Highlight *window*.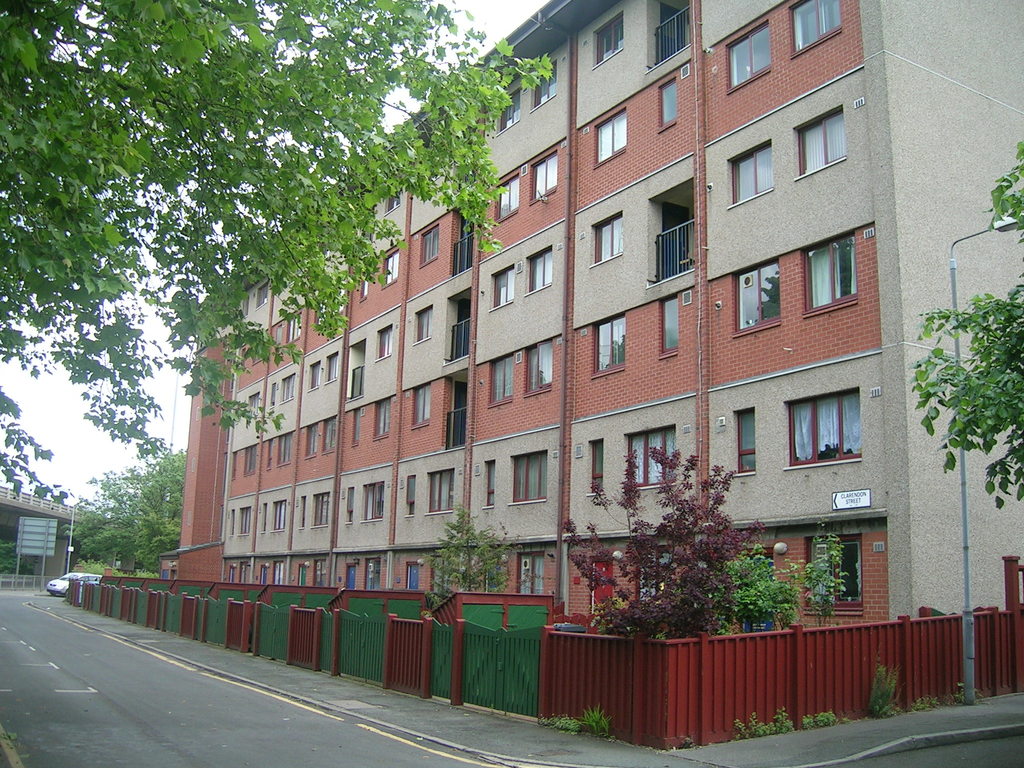
Highlighted region: bbox=(257, 283, 268, 309).
